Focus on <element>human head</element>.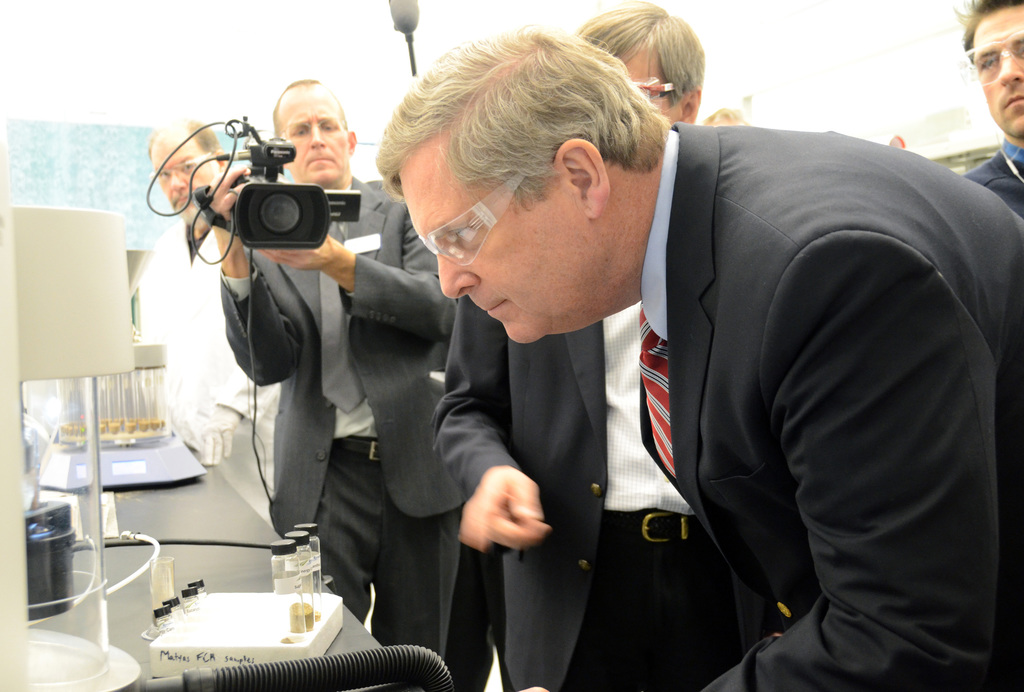
Focused at bbox(579, 0, 705, 125).
